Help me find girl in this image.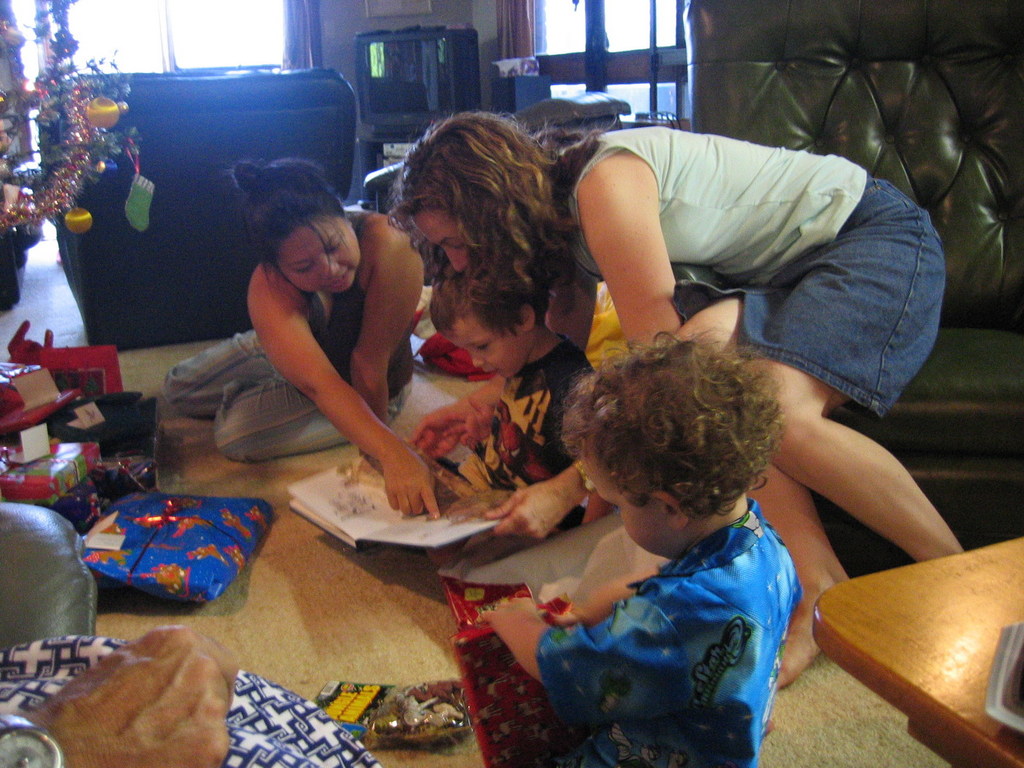
Found it: 382, 106, 964, 706.
